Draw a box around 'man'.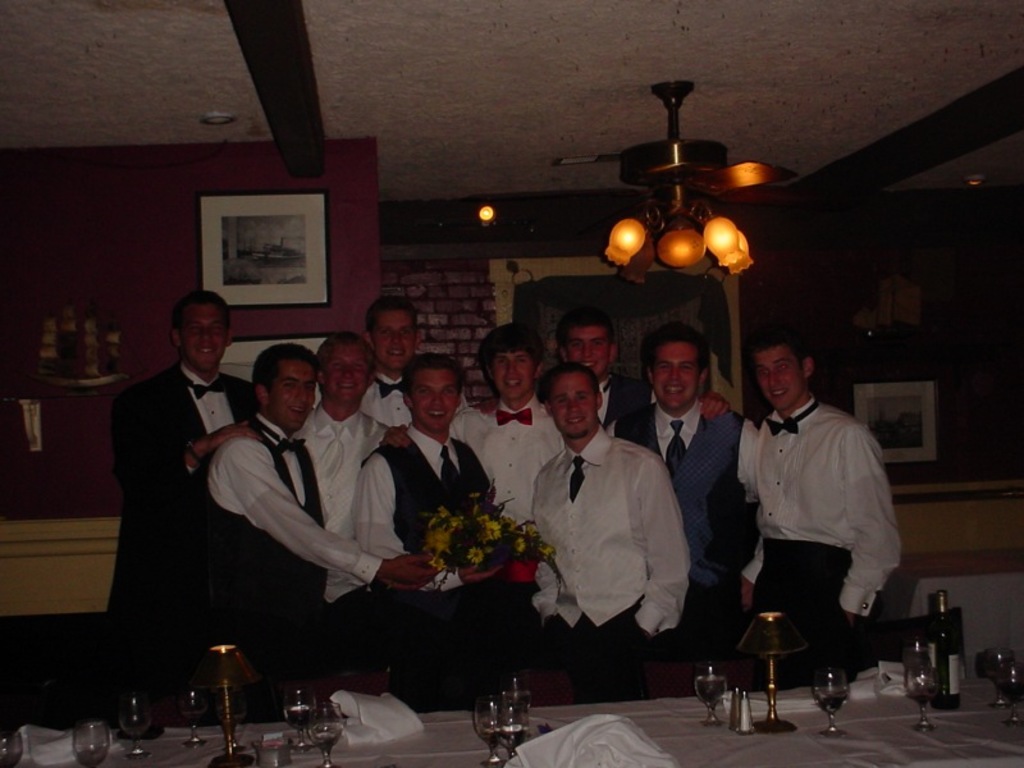
x1=603, y1=319, x2=765, y2=660.
